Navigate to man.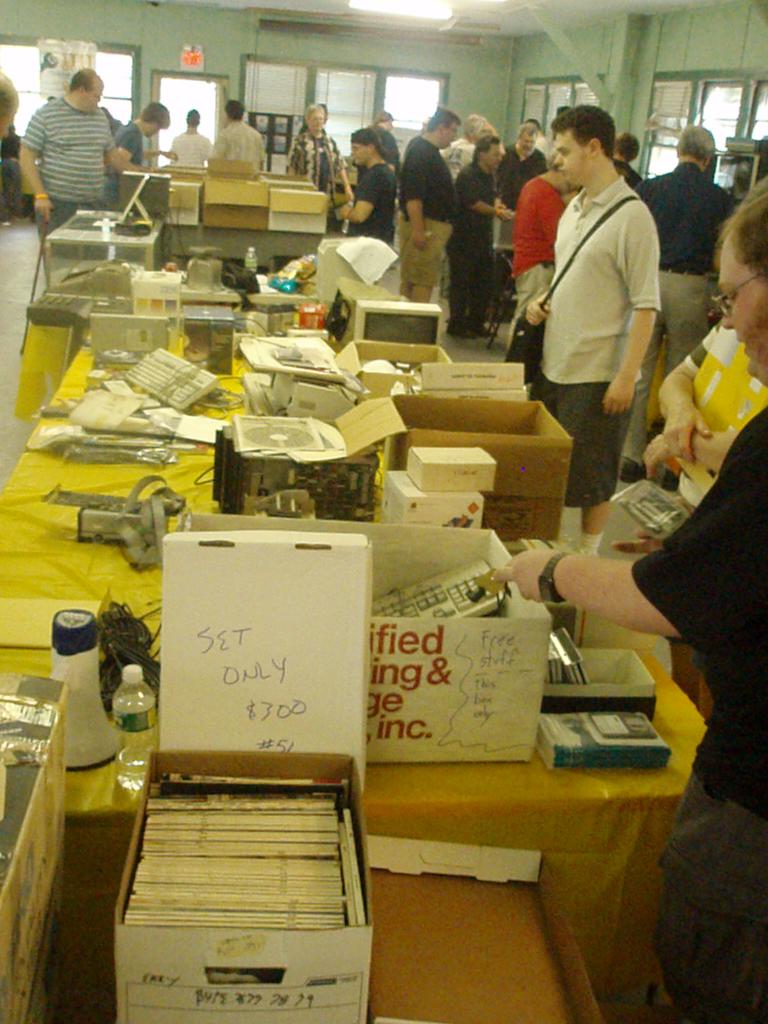
Navigation target: 611 131 648 188.
